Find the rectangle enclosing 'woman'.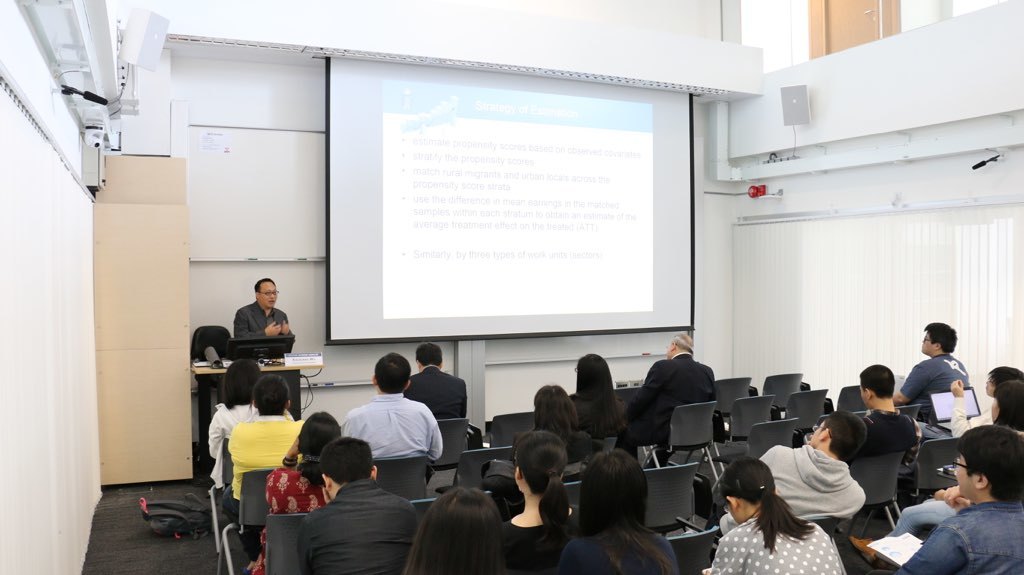
210,359,293,490.
